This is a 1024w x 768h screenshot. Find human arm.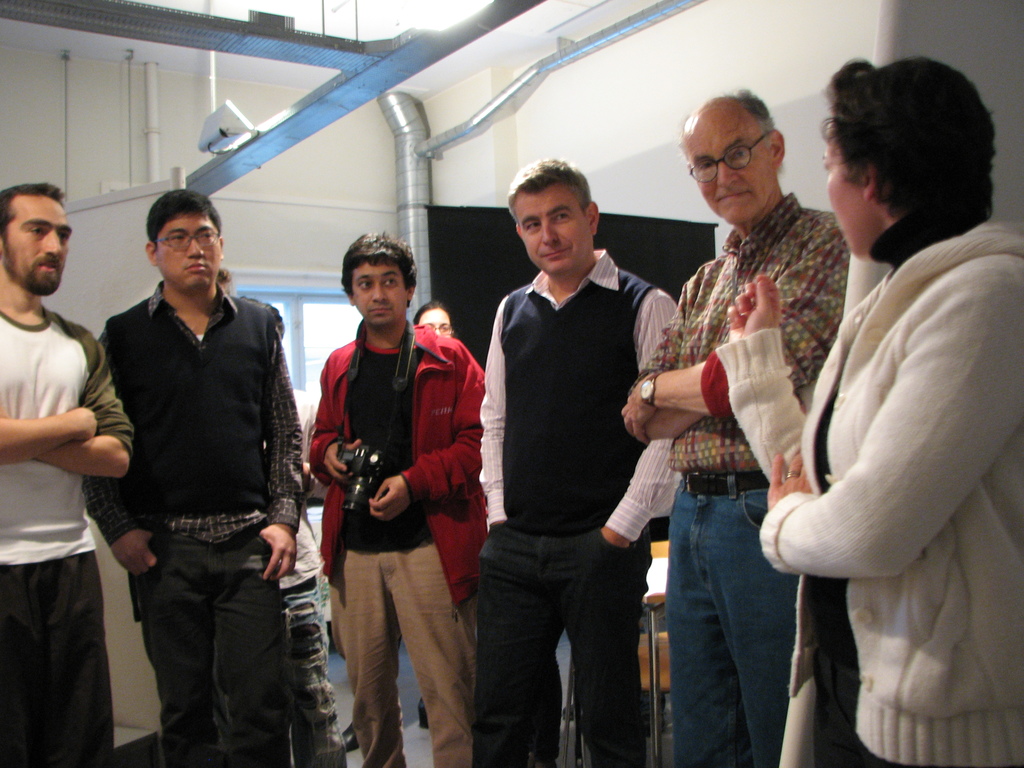
Bounding box: pyautogui.locateOnScreen(627, 230, 849, 440).
